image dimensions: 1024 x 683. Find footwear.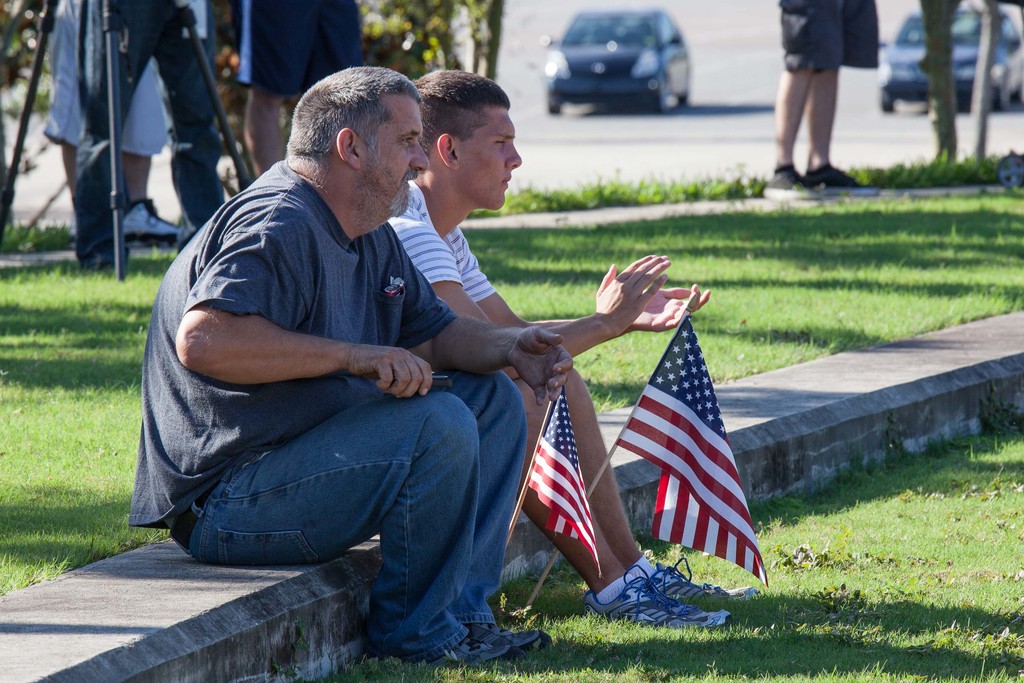
(428, 635, 526, 668).
